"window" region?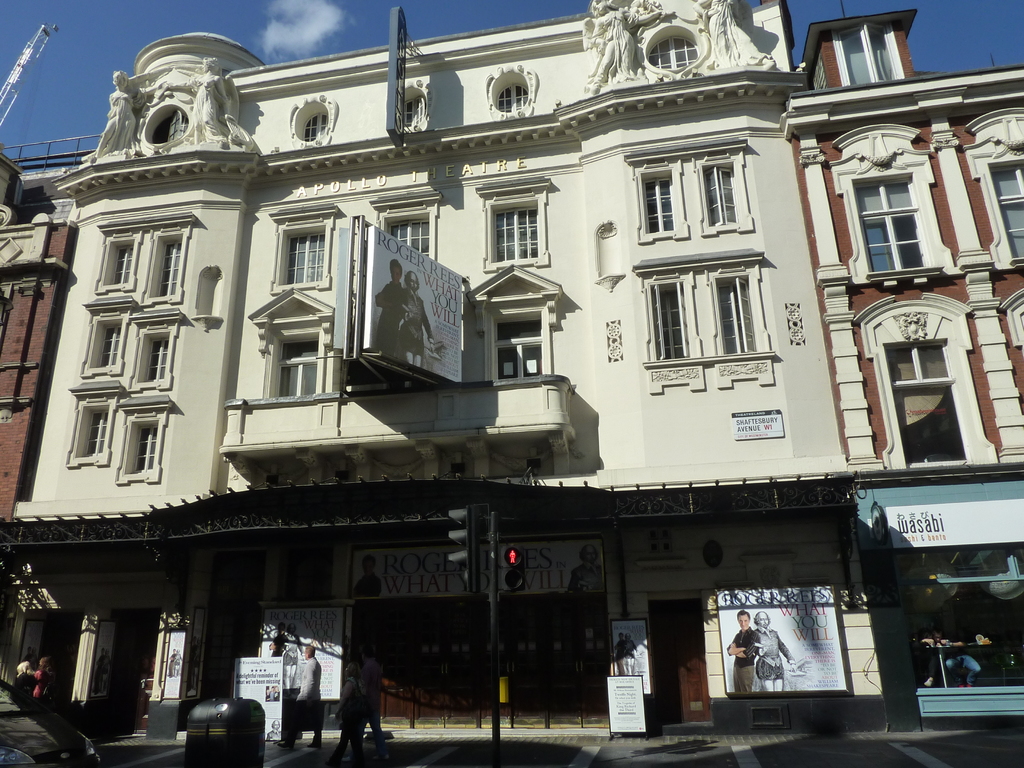
(155, 244, 180, 298)
